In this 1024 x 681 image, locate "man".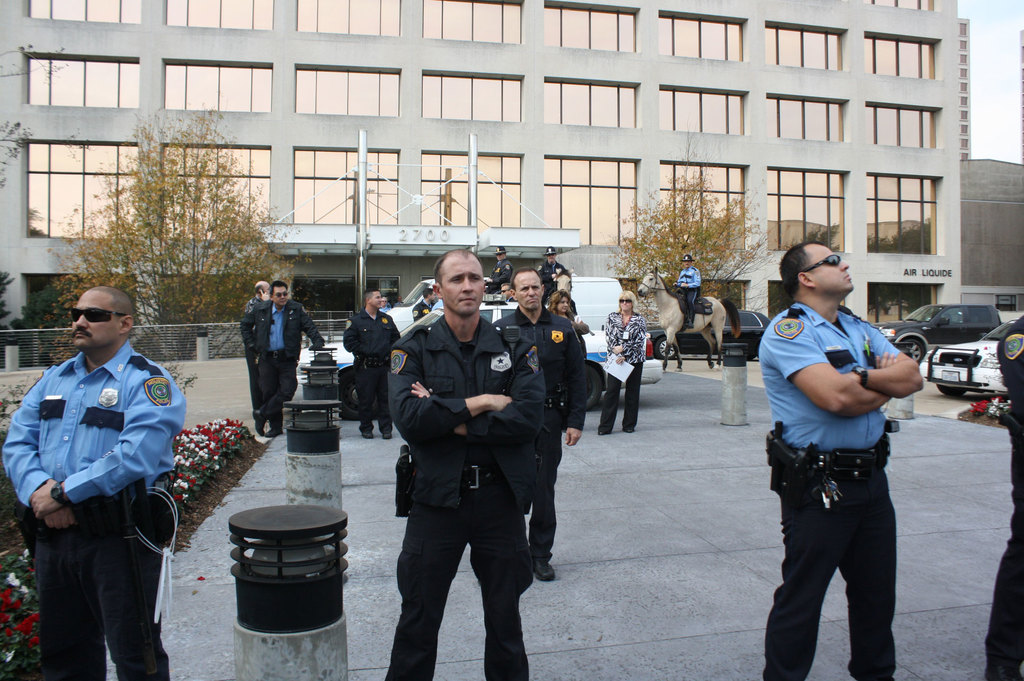
Bounding box: x1=3 y1=287 x2=189 y2=680.
